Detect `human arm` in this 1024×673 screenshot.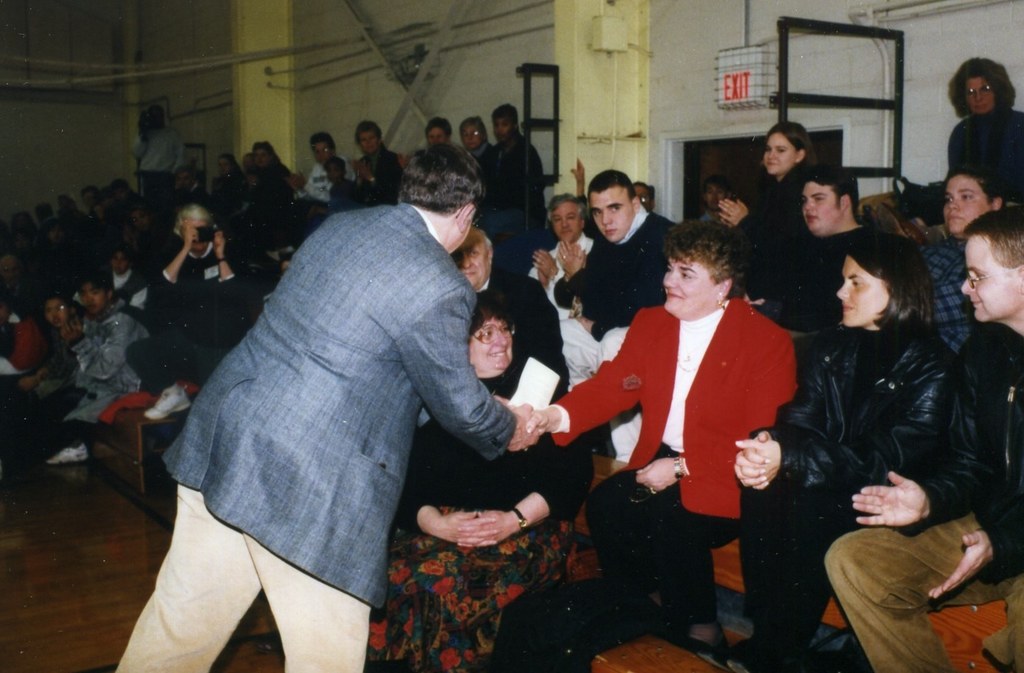
Detection: box=[560, 228, 595, 268].
